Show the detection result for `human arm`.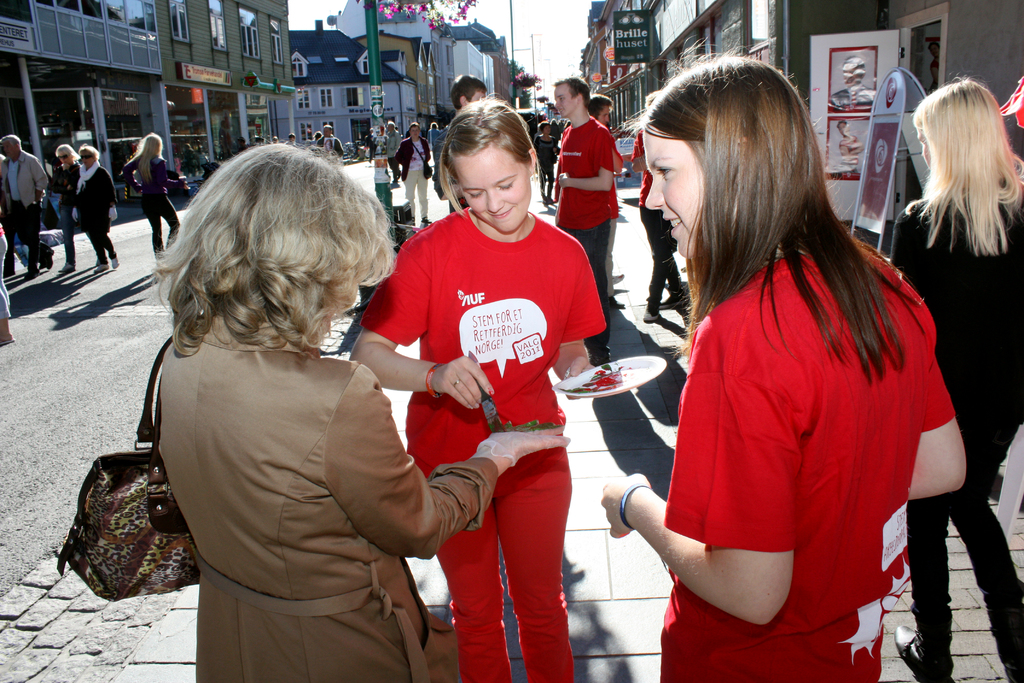
pyautogui.locateOnScreen(151, 157, 193, 194).
